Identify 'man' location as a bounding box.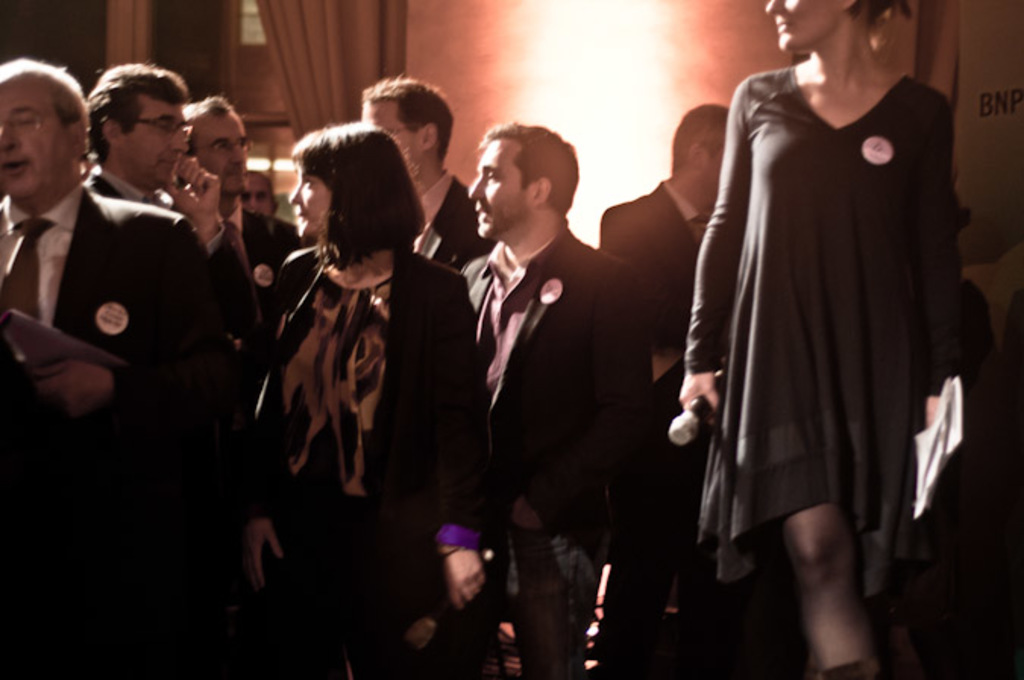
bbox=[595, 102, 731, 387].
